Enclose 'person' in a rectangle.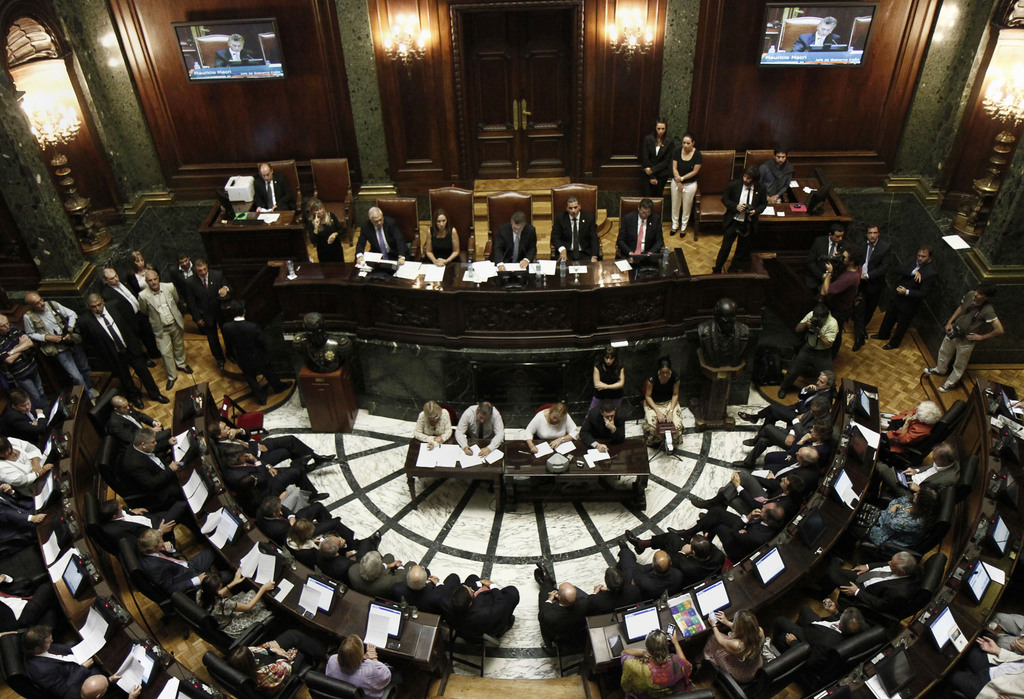
{"x1": 350, "y1": 202, "x2": 408, "y2": 264}.
